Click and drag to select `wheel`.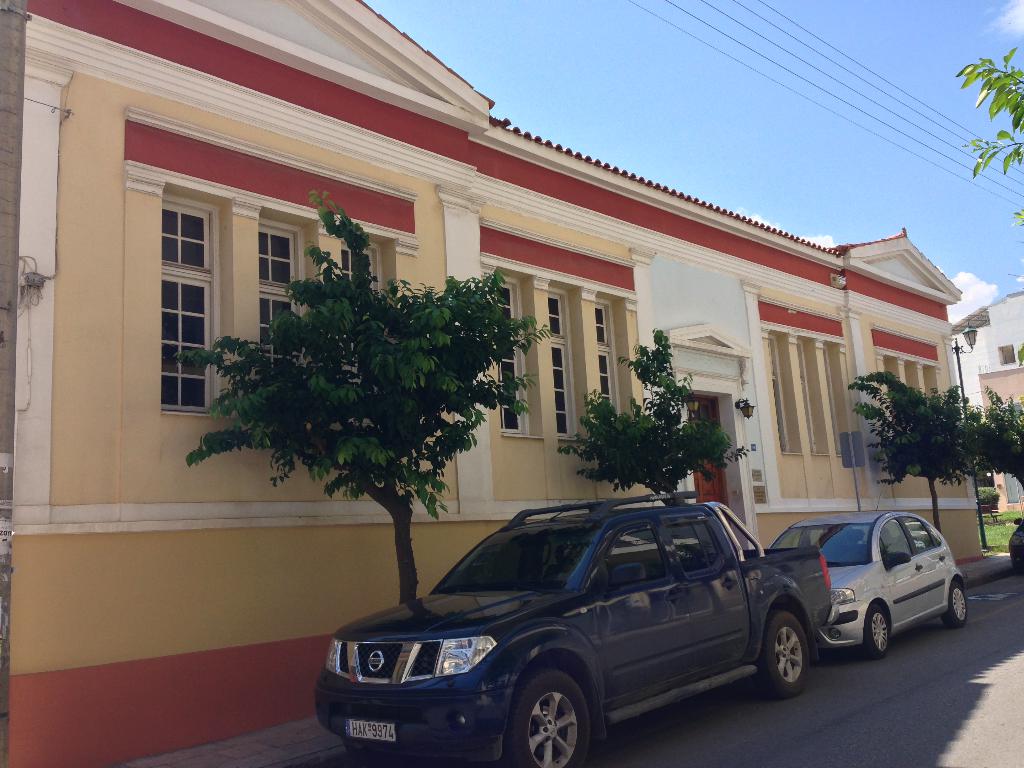
Selection: crop(755, 611, 806, 695).
